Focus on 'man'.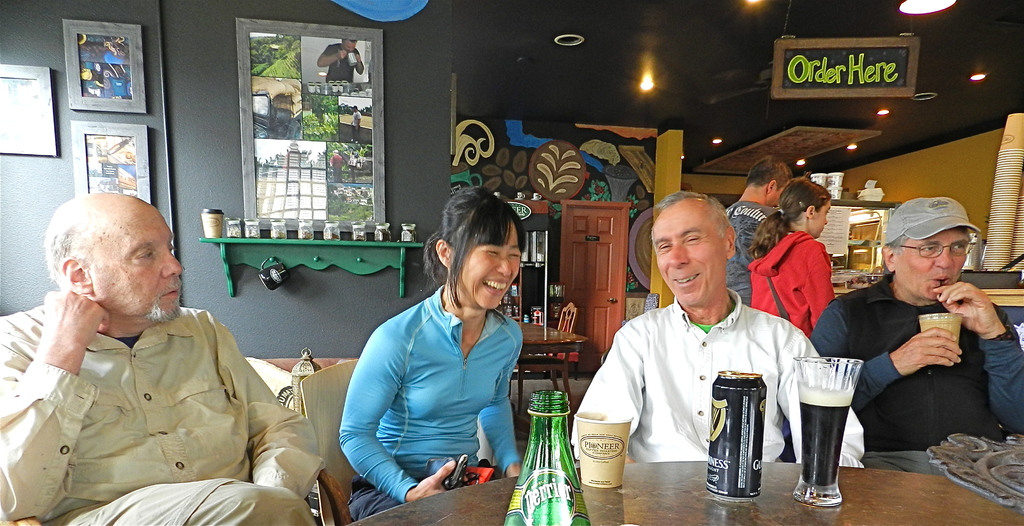
Focused at [left=0, top=189, right=320, bottom=525].
